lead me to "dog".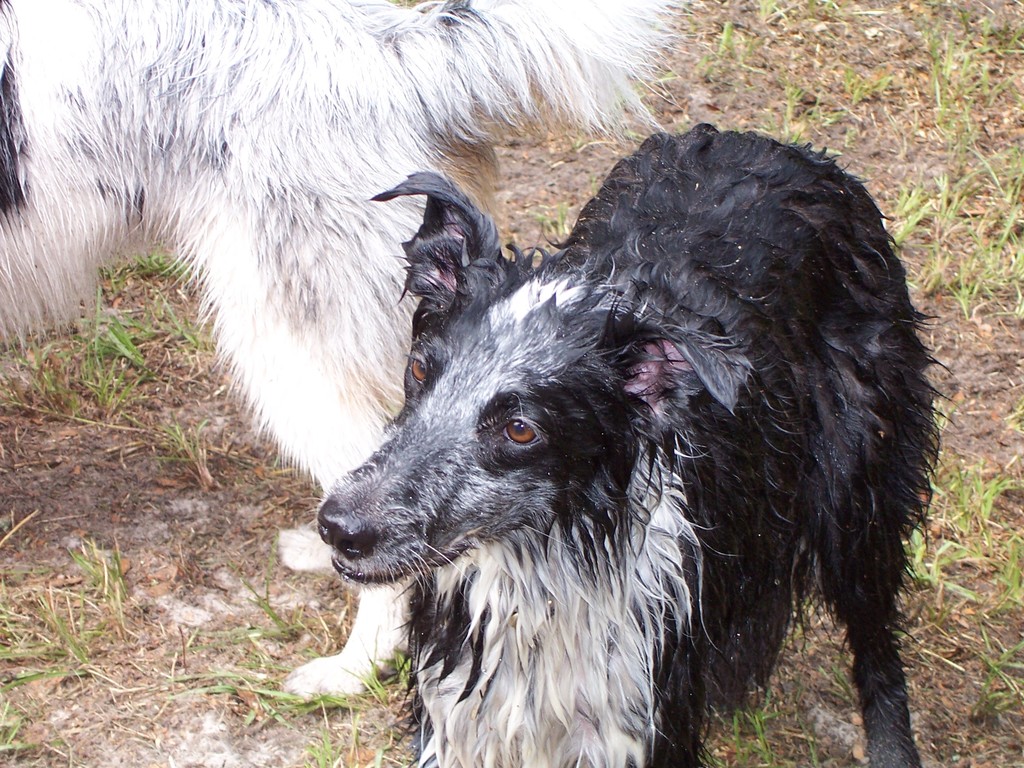
Lead to BBox(0, 0, 695, 701).
